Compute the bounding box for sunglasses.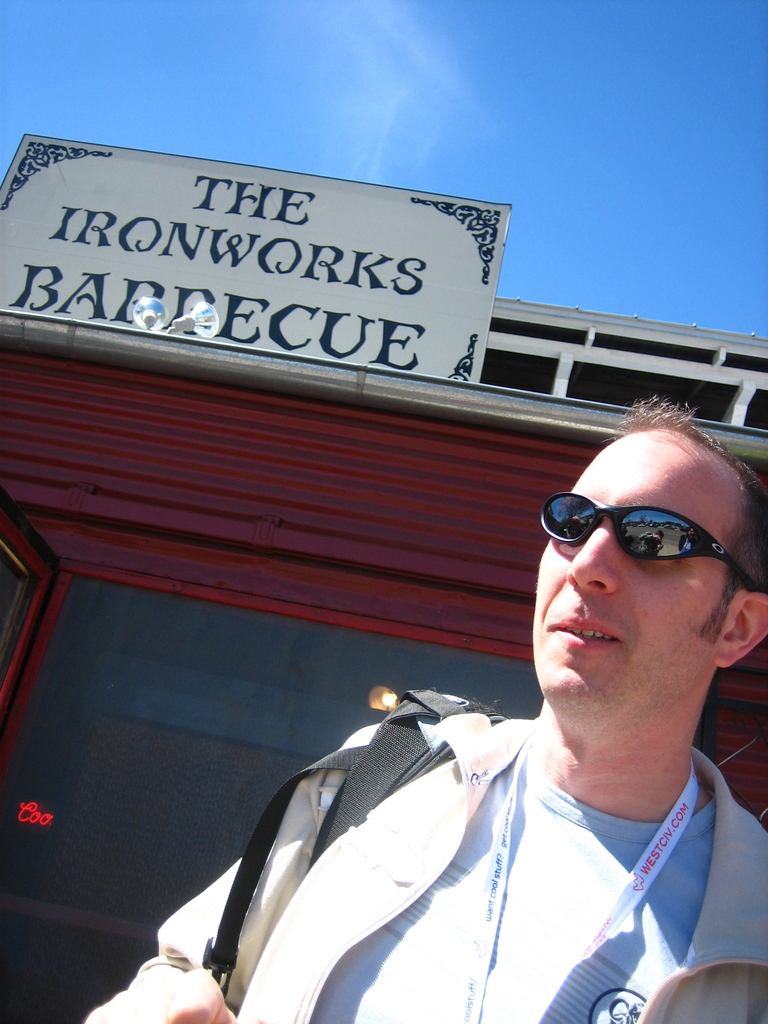
544,496,756,603.
